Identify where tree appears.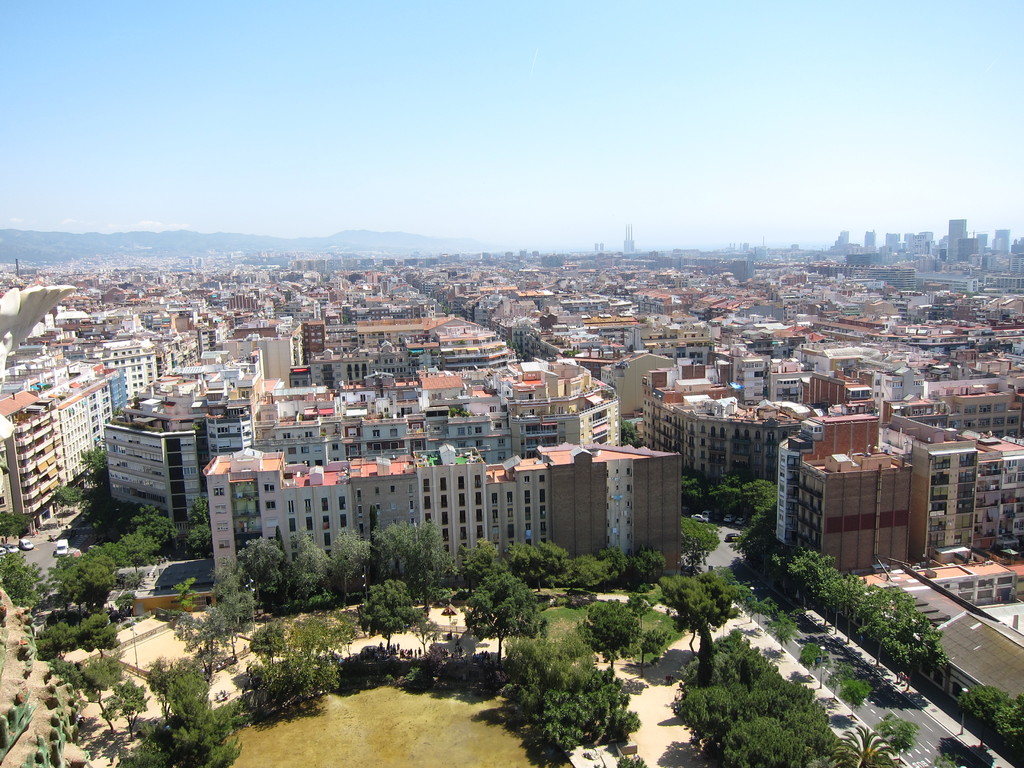
Appears at bbox(829, 726, 901, 767).
